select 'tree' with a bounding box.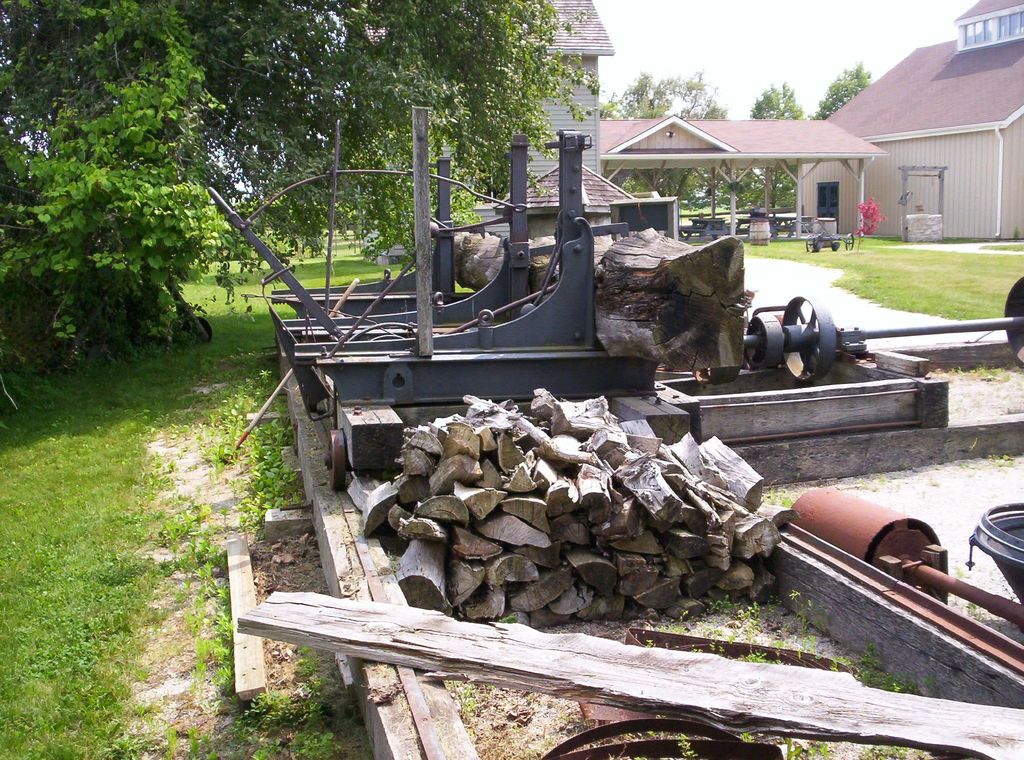
<region>813, 69, 872, 119</region>.
